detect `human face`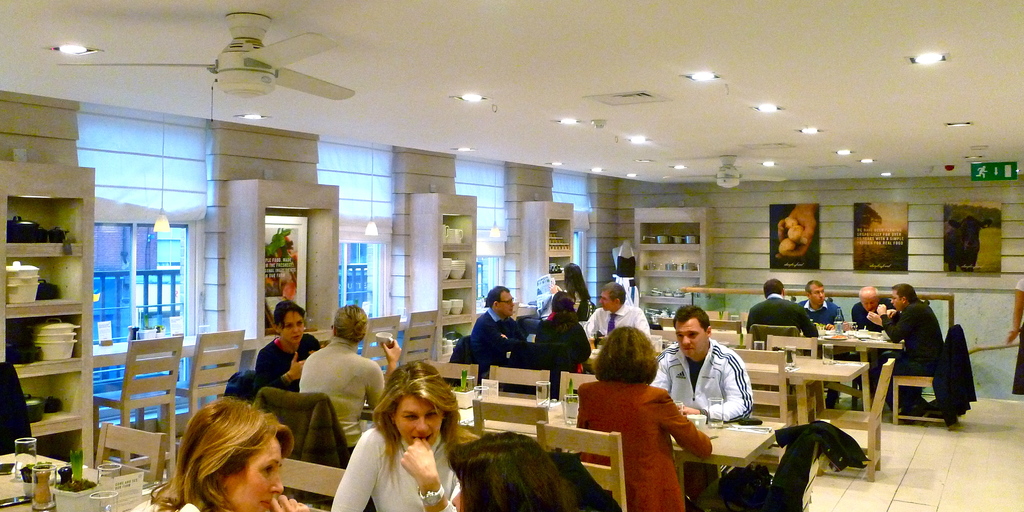
218/432/287/511
